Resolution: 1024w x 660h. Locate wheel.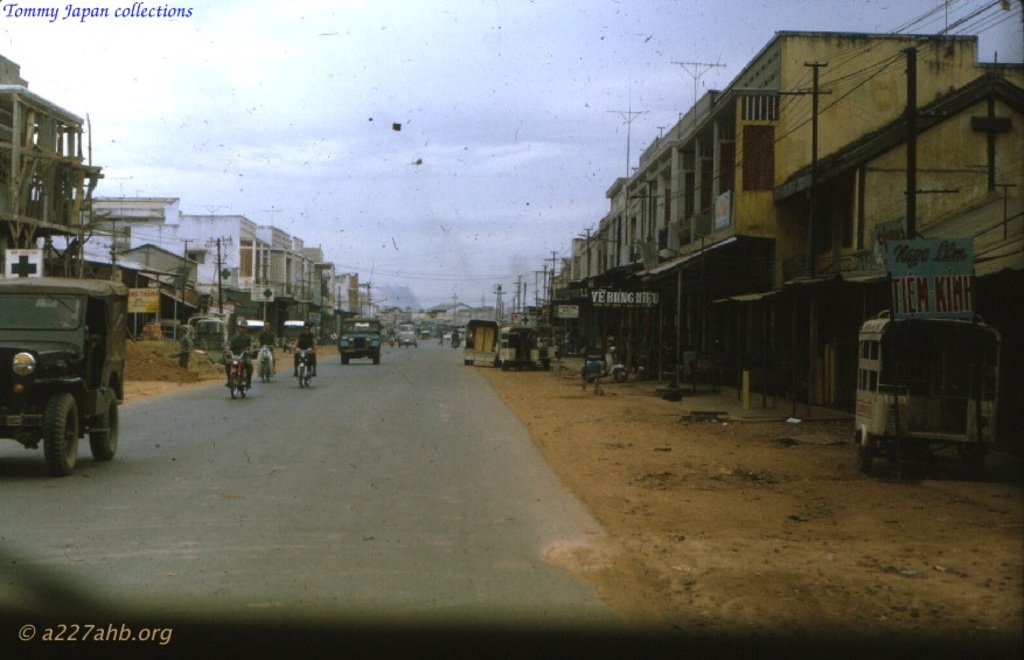
crop(342, 350, 350, 364).
